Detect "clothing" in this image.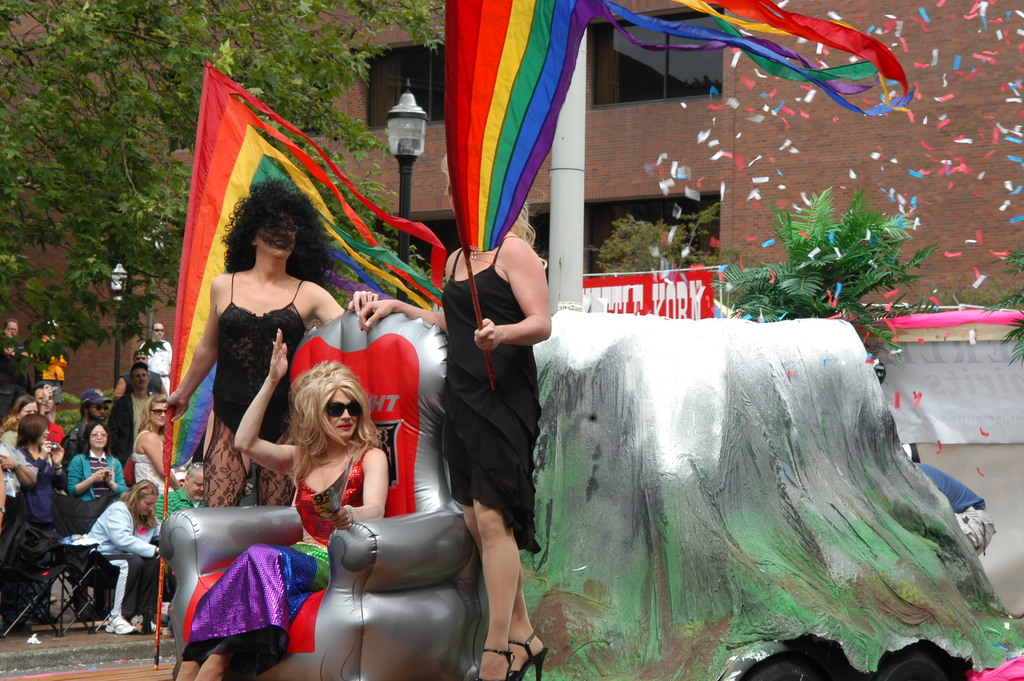
Detection: <bbox>14, 439, 70, 582</bbox>.
